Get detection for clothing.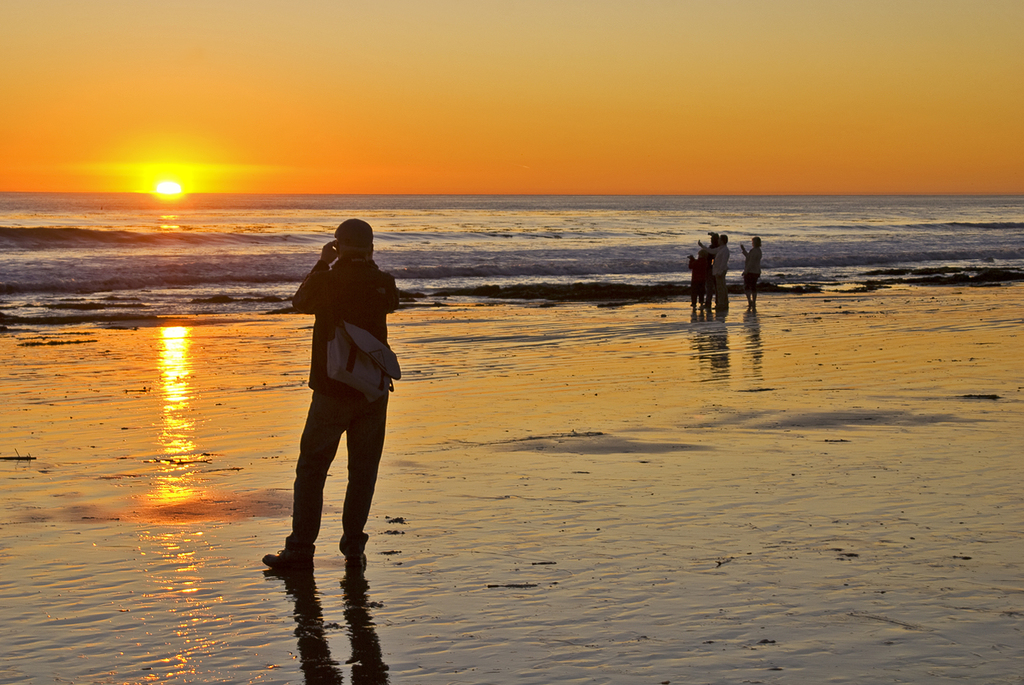
Detection: {"left": 687, "top": 251, "right": 710, "bottom": 310}.
